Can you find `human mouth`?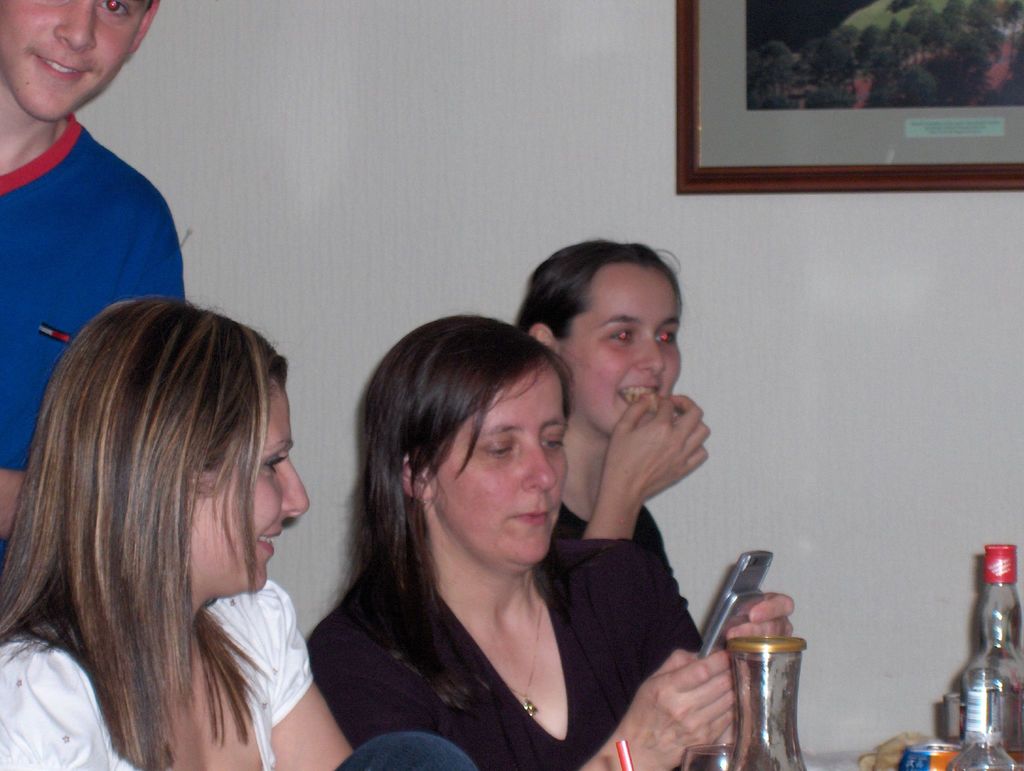
Yes, bounding box: [left=259, top=528, right=280, bottom=555].
